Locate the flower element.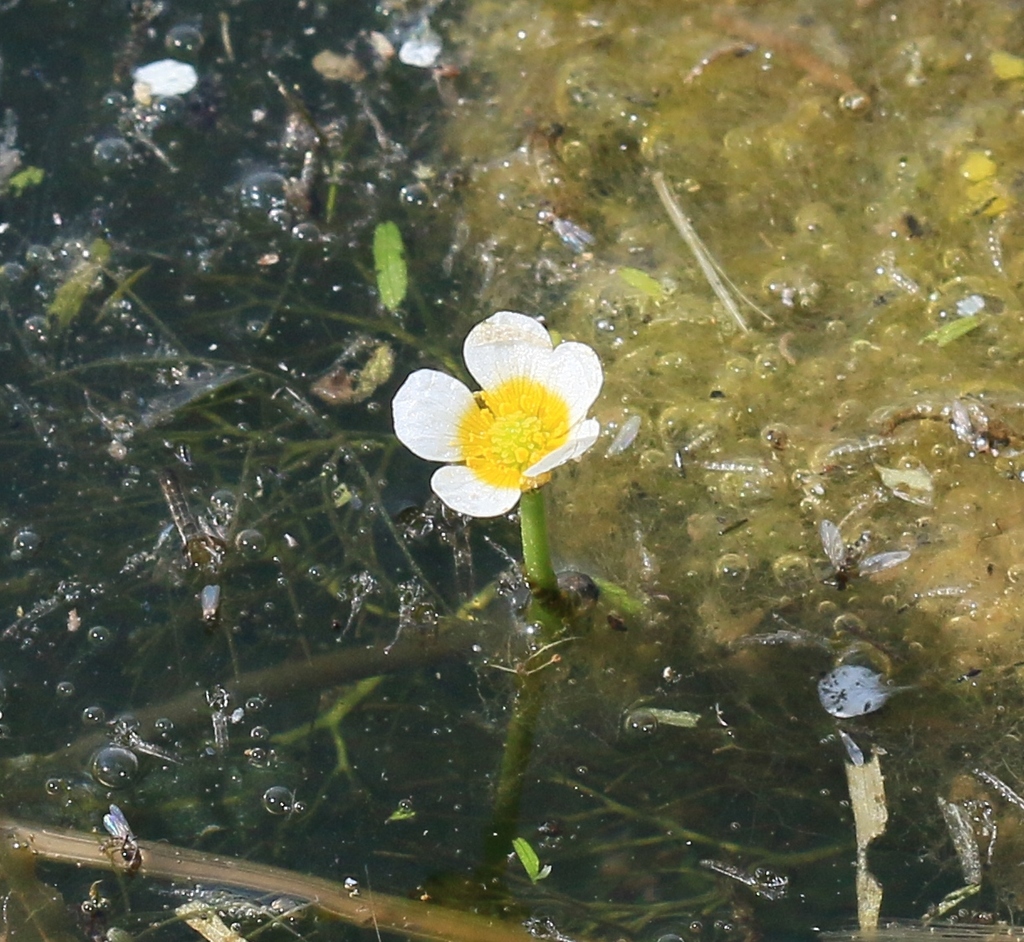
Element bbox: l=388, t=311, r=607, b=527.
